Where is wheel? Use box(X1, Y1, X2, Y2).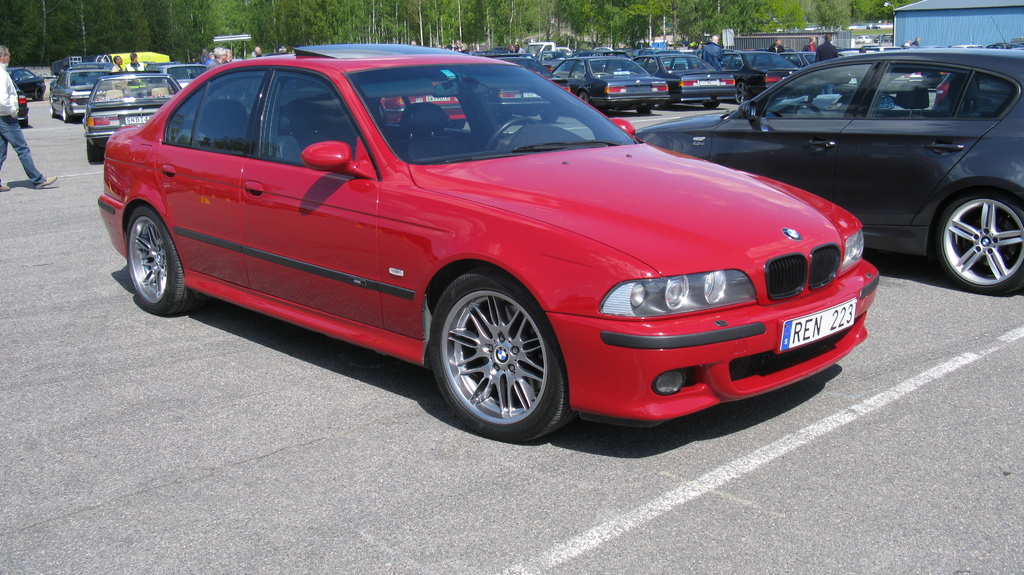
box(788, 94, 824, 119).
